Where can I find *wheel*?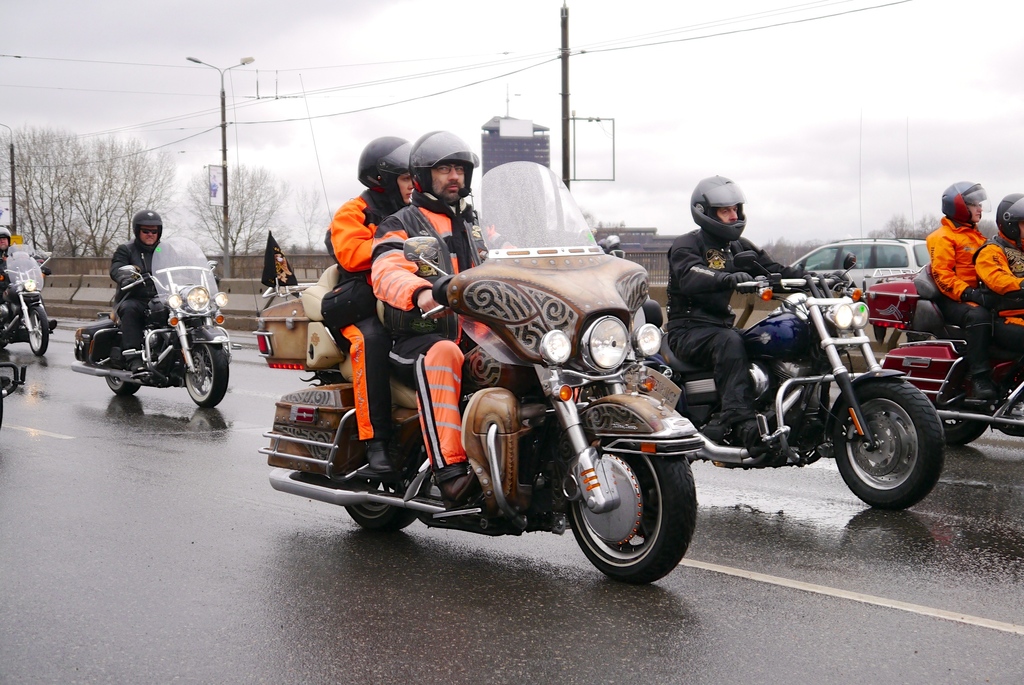
You can find it at 568:442:700:583.
